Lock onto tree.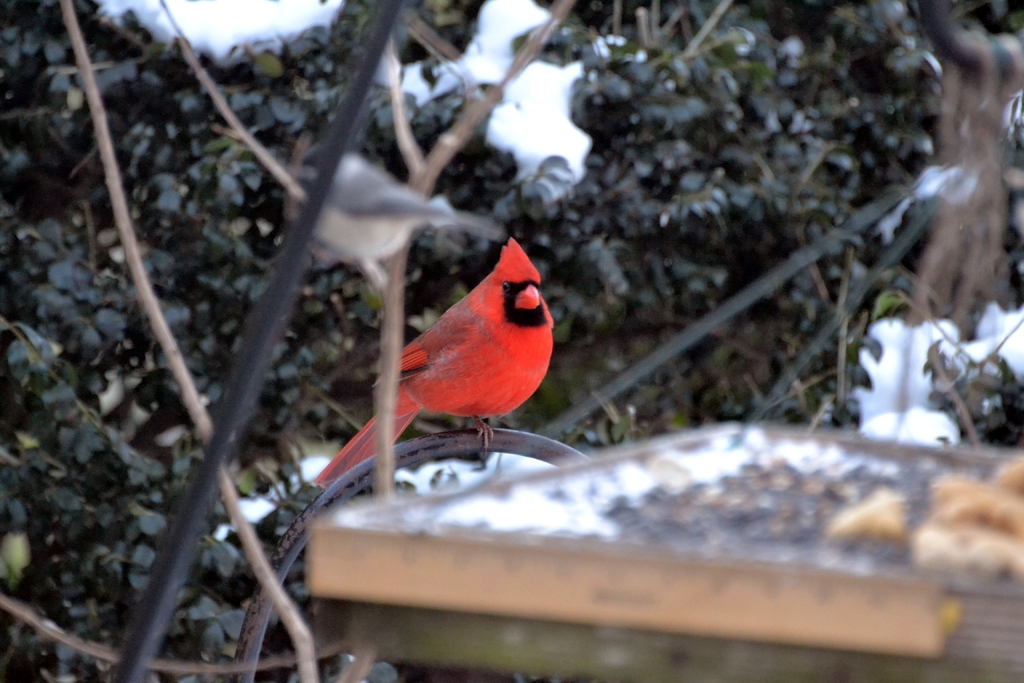
Locked: <box>0,0,1023,682</box>.
